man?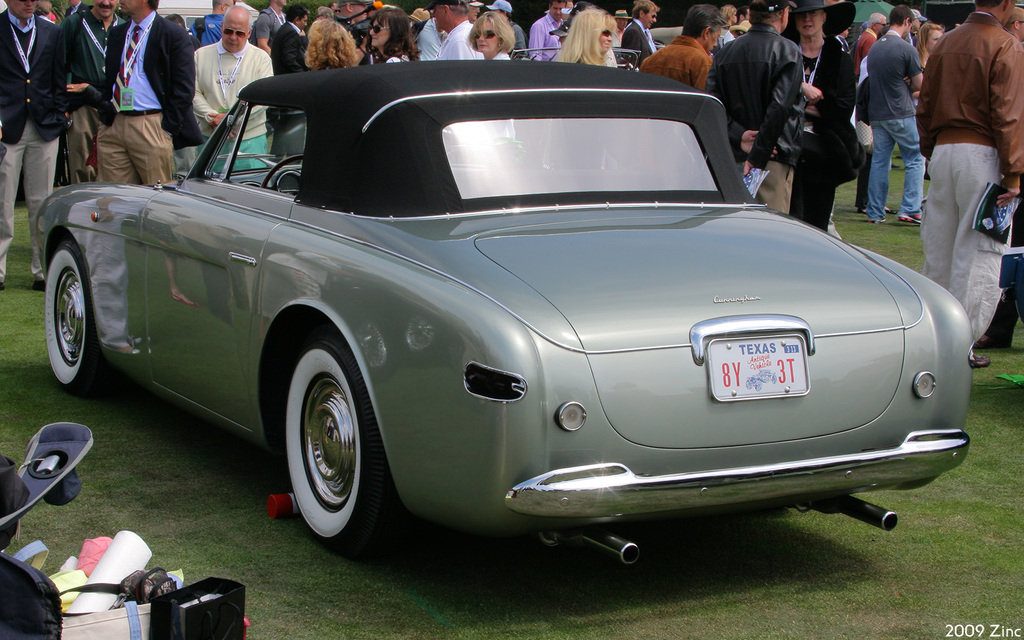
{"x1": 273, "y1": 7, "x2": 306, "y2": 74}
